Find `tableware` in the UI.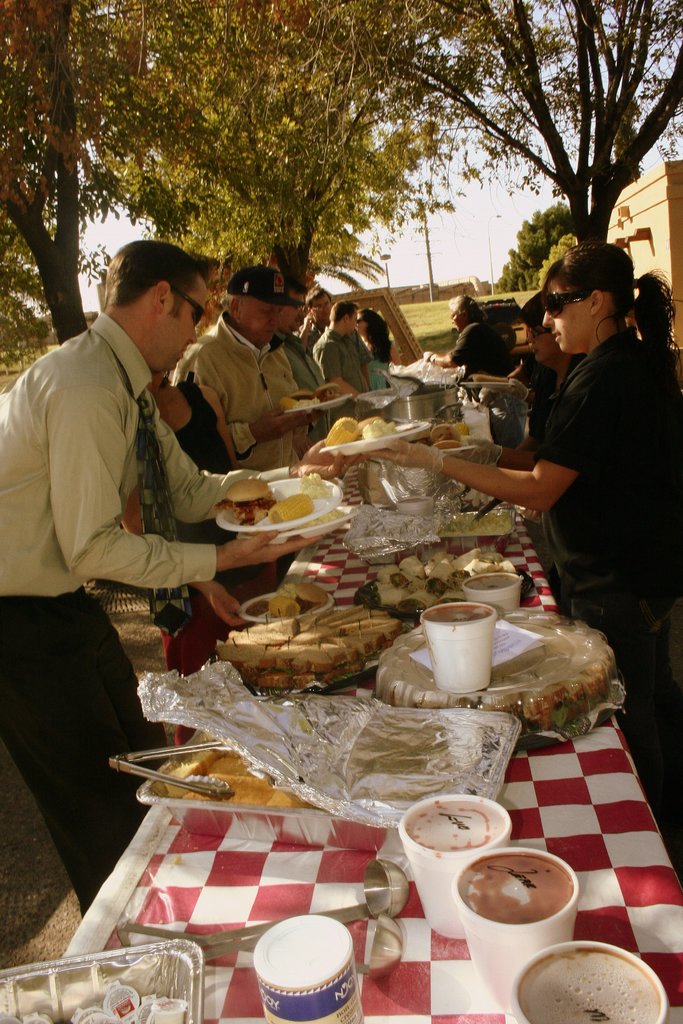
UI element at [0,342,677,1023].
